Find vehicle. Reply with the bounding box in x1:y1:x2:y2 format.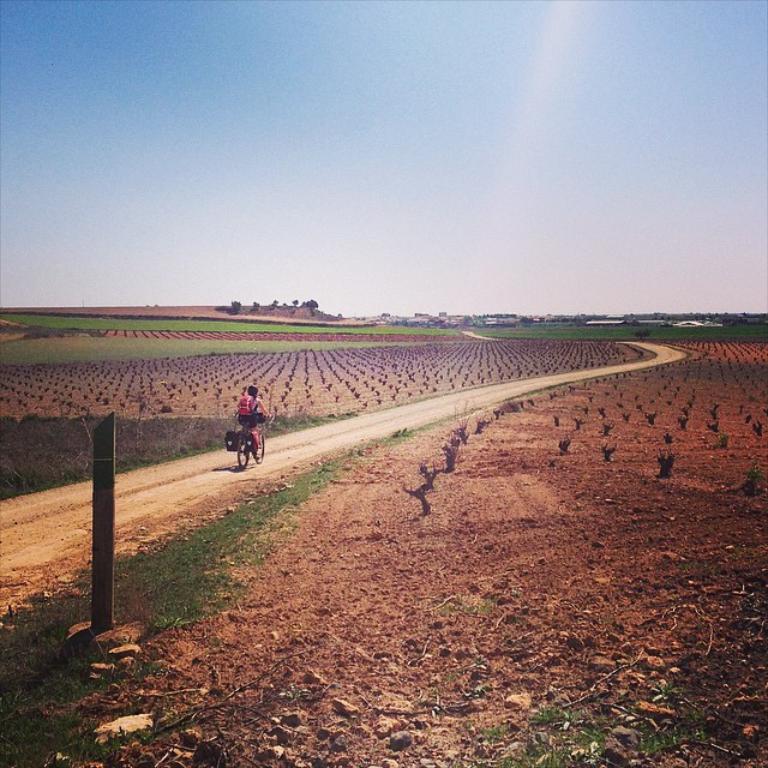
236:414:271:470.
